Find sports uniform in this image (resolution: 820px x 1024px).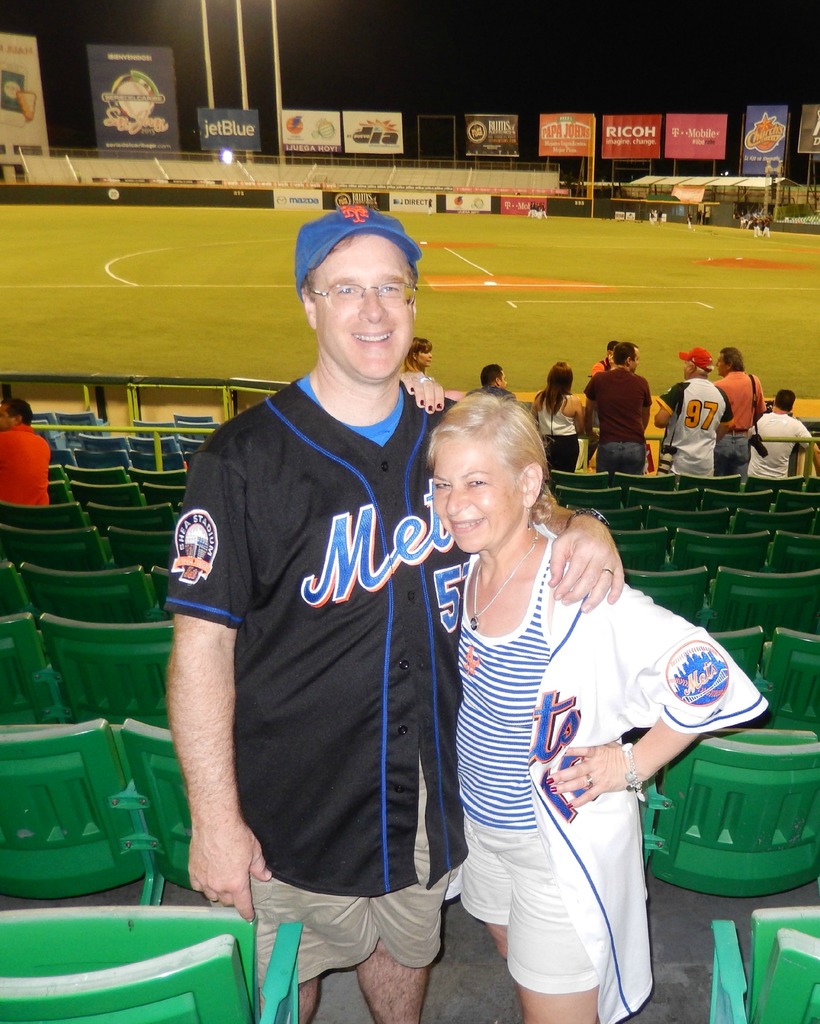
[443,521,766,1023].
